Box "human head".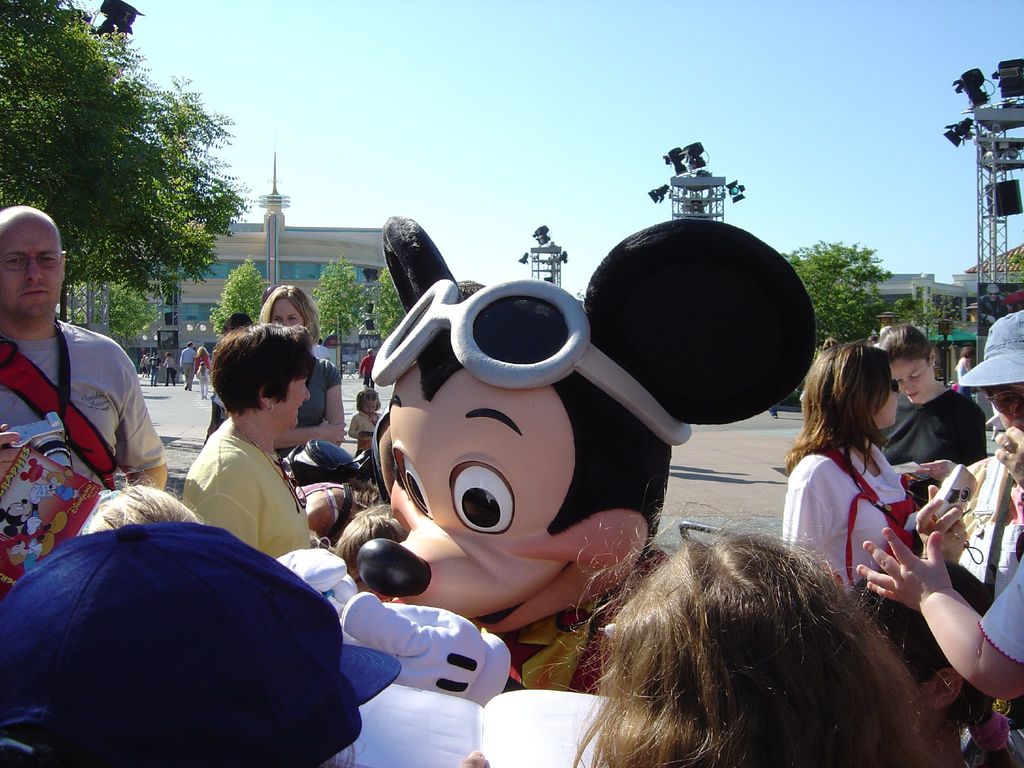
<bbox>209, 320, 310, 431</bbox>.
